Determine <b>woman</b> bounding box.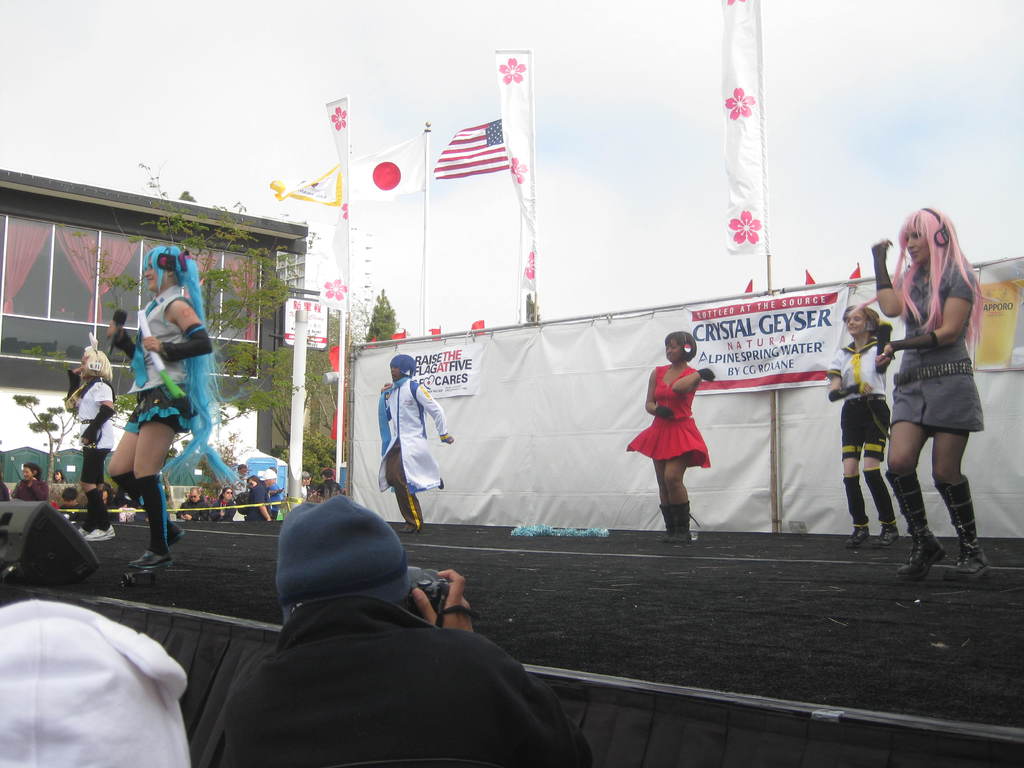
Determined: box=[107, 245, 247, 570].
